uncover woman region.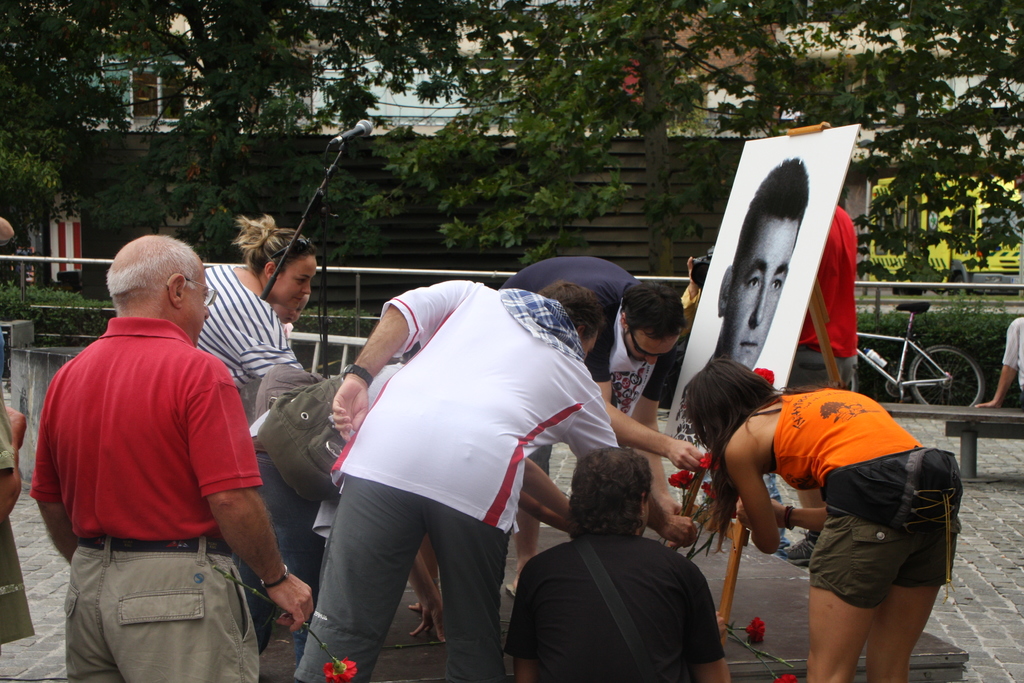
Uncovered: bbox(737, 352, 971, 682).
